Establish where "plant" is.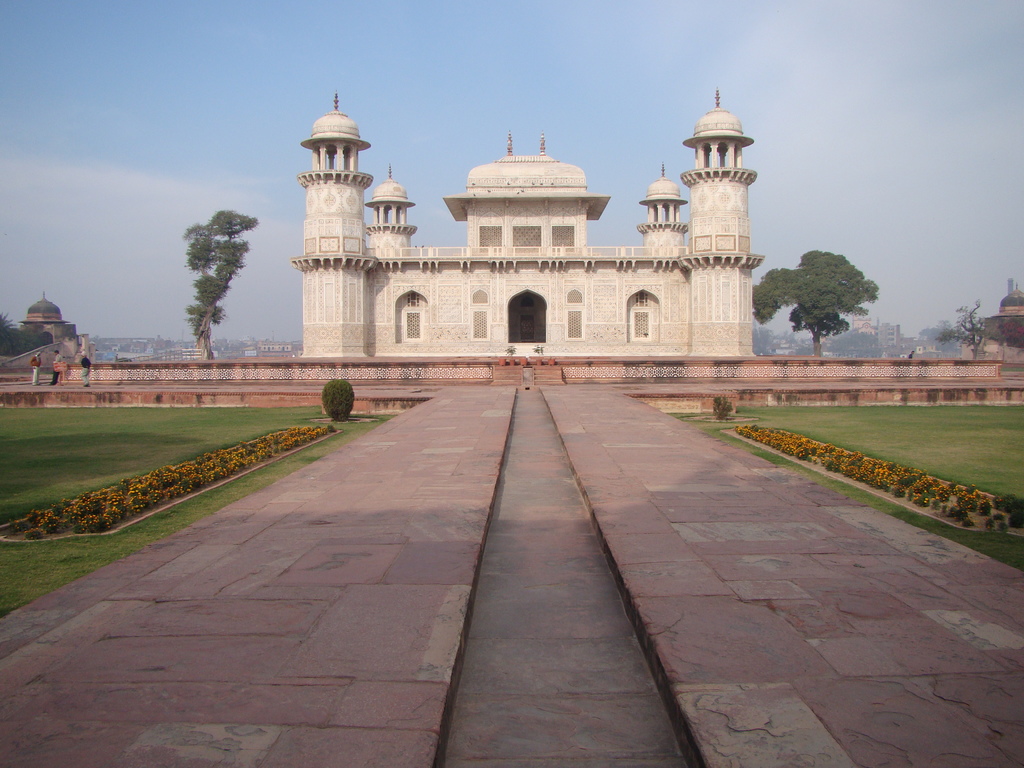
Established at bbox(533, 340, 543, 358).
